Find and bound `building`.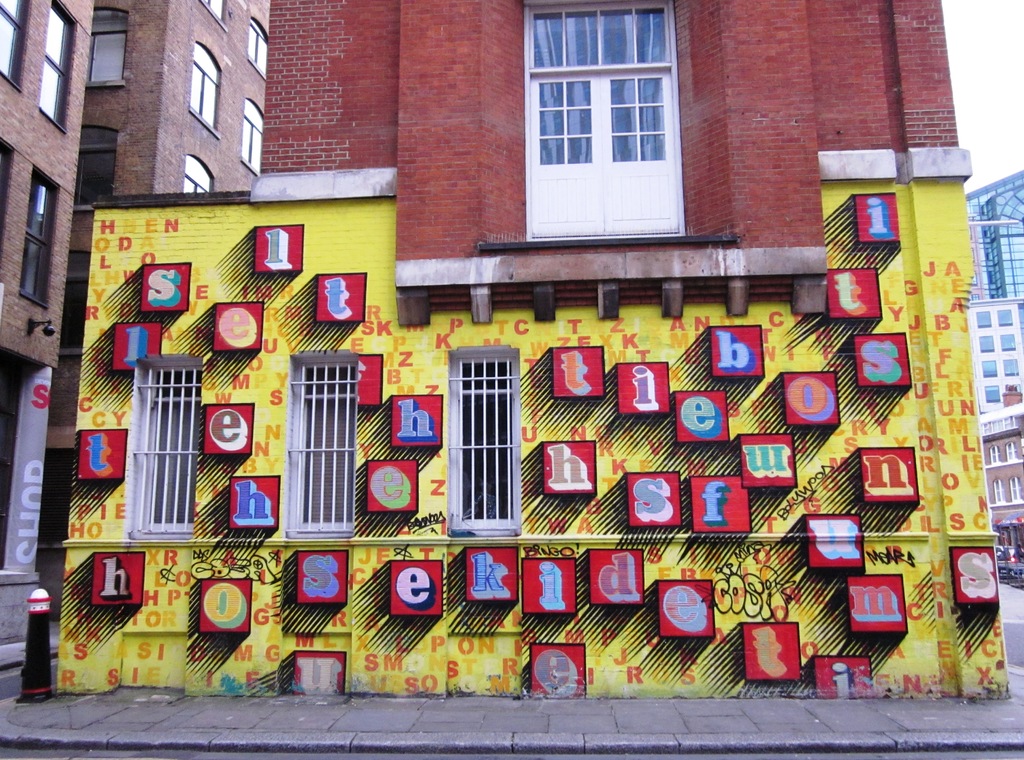
Bound: l=61, t=0, r=266, b=596.
